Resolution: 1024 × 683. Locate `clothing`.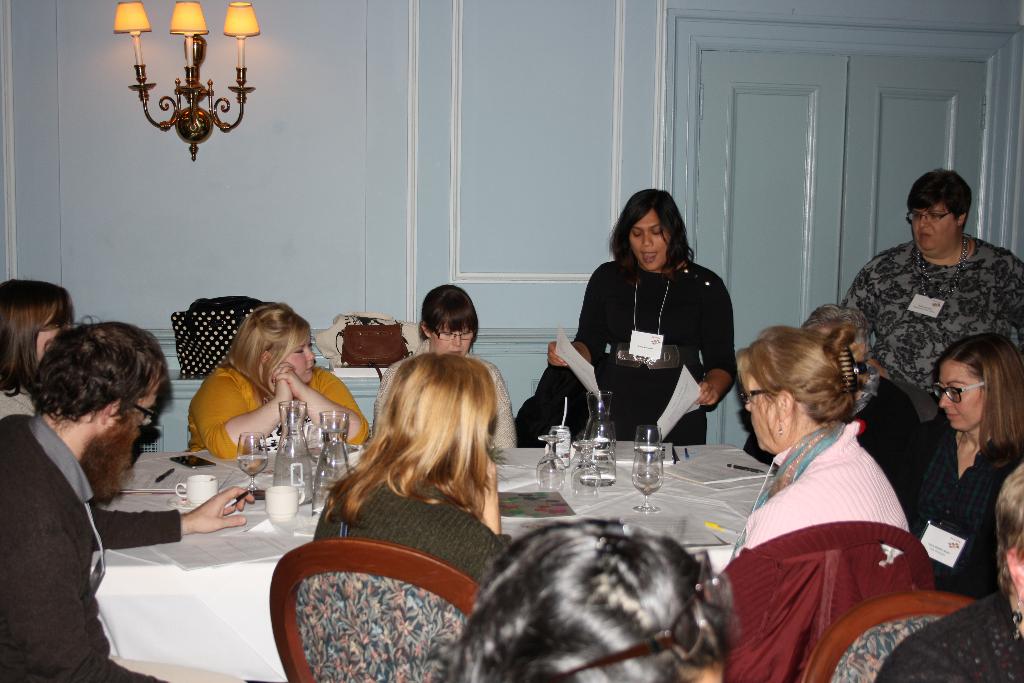
842/233/1023/427.
